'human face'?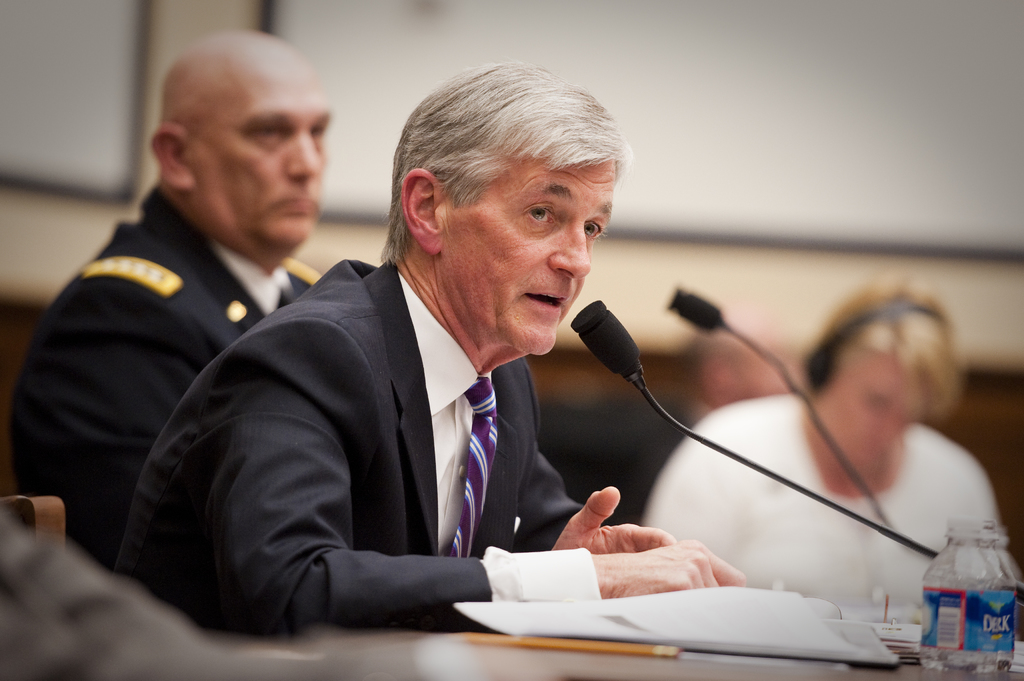
left=191, top=68, right=331, bottom=249
